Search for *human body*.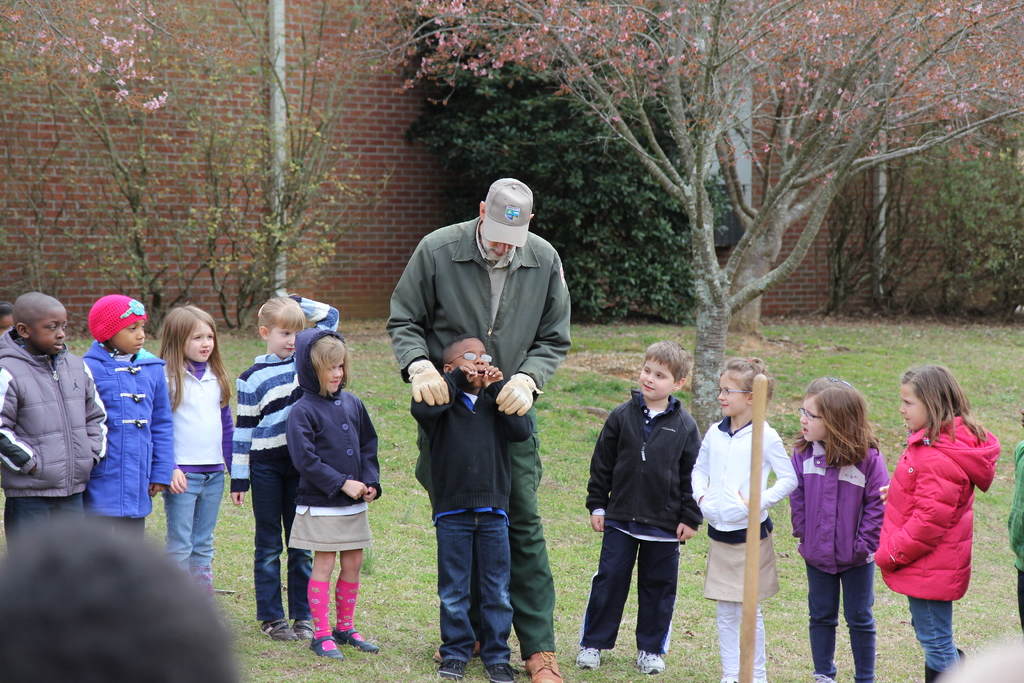
Found at 384/179/570/682.
